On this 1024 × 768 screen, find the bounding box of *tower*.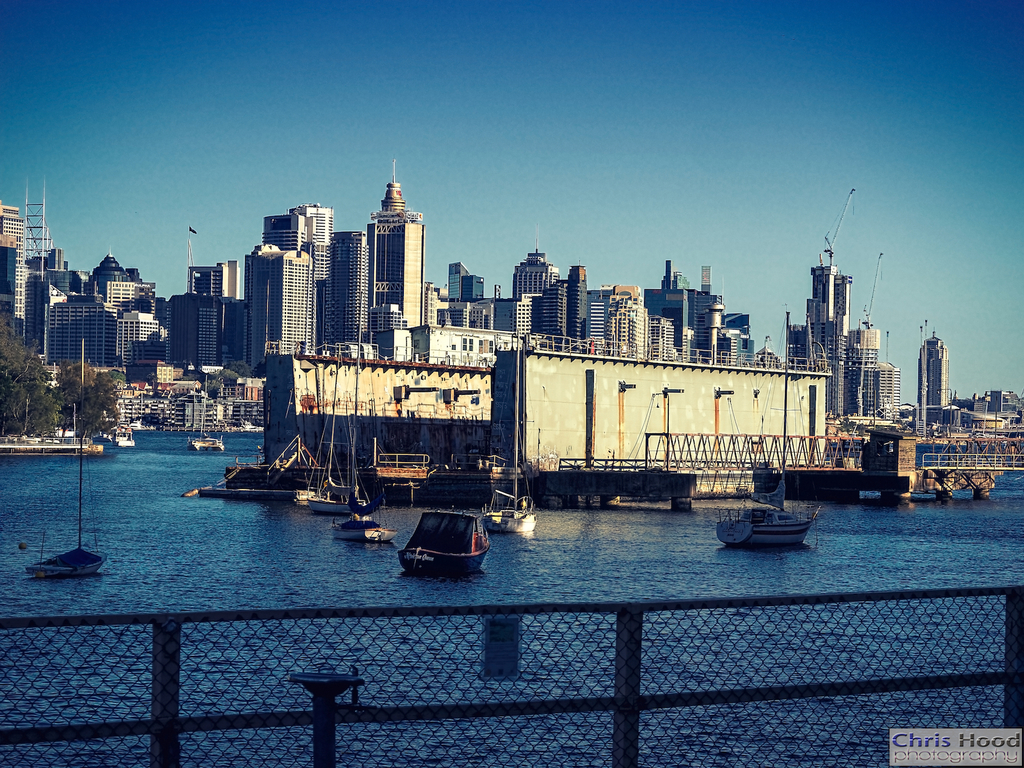
Bounding box: bbox(365, 296, 416, 367).
